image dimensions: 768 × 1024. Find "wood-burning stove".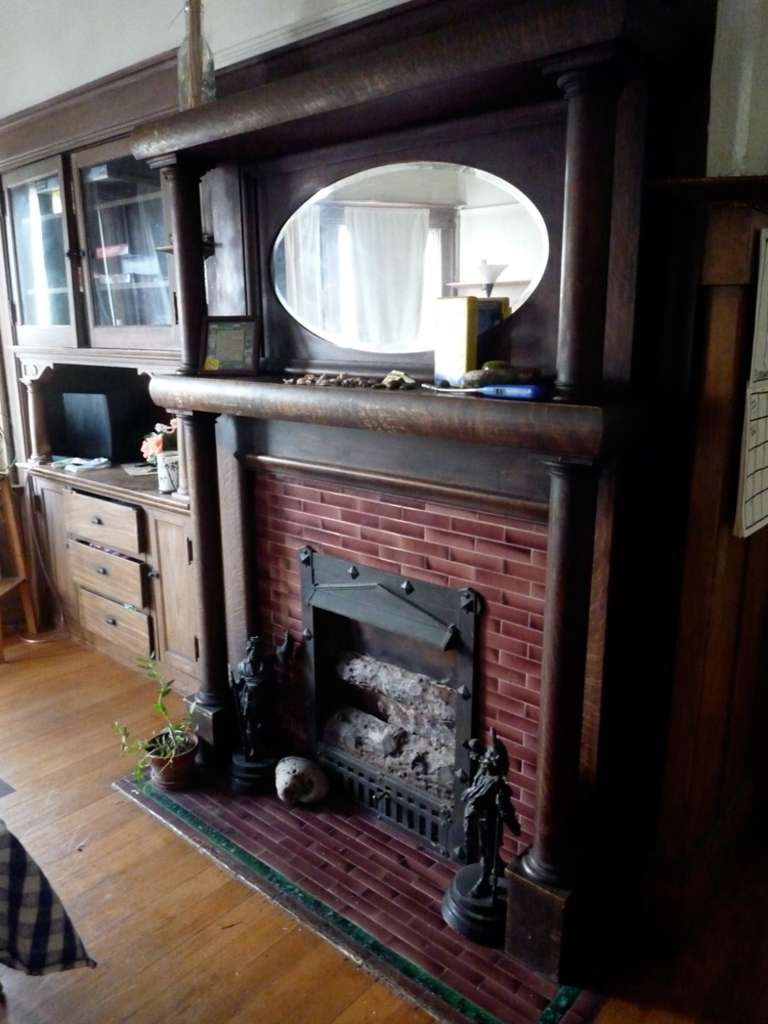
l=297, t=549, r=494, b=865.
